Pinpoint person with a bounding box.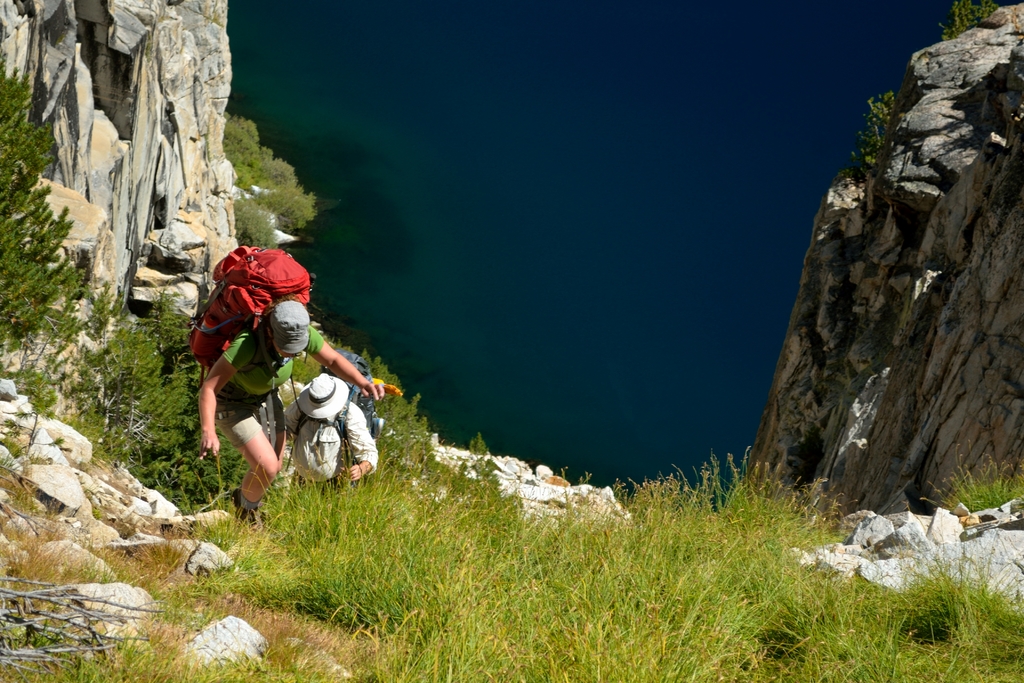
(left=197, top=296, right=392, bottom=523).
